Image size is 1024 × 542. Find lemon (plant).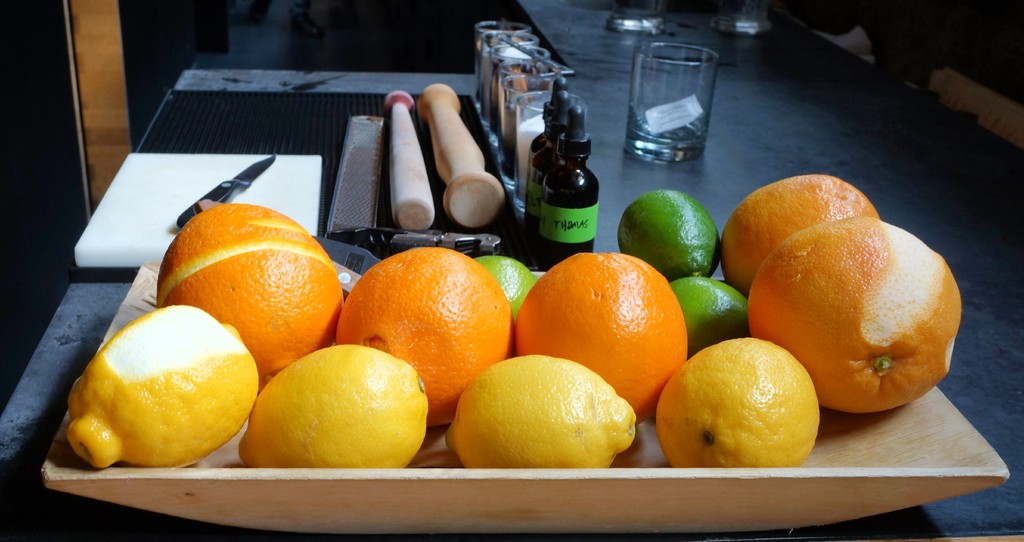
pyautogui.locateOnScreen(442, 355, 636, 470).
